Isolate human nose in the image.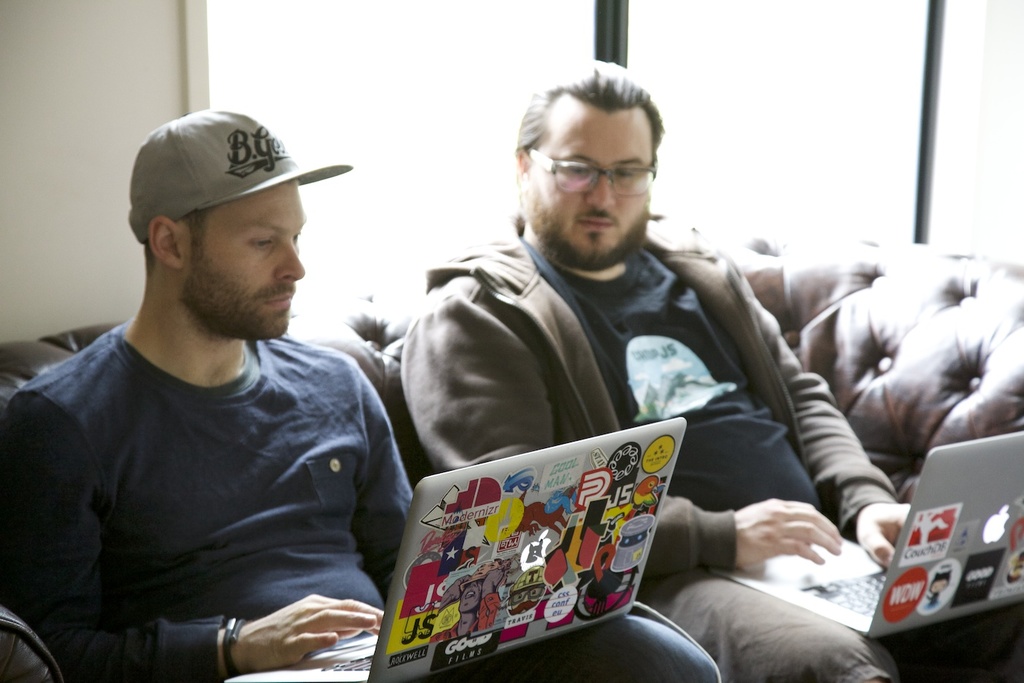
Isolated region: crop(585, 173, 616, 206).
